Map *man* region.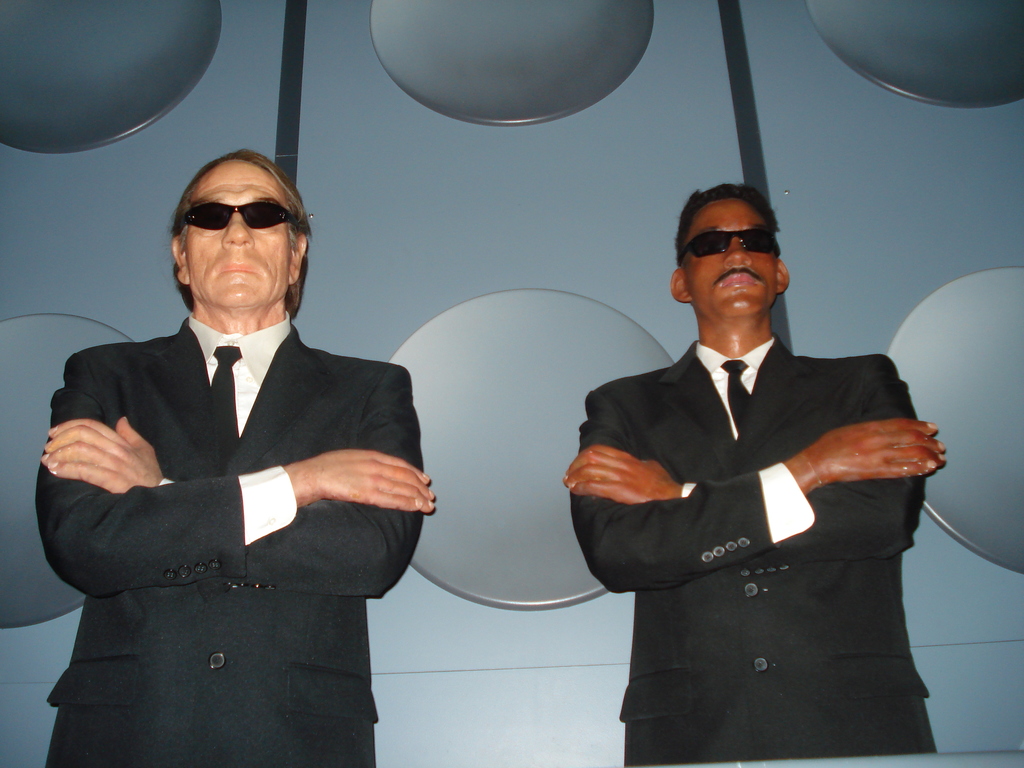
Mapped to x1=33, y1=153, x2=436, y2=767.
